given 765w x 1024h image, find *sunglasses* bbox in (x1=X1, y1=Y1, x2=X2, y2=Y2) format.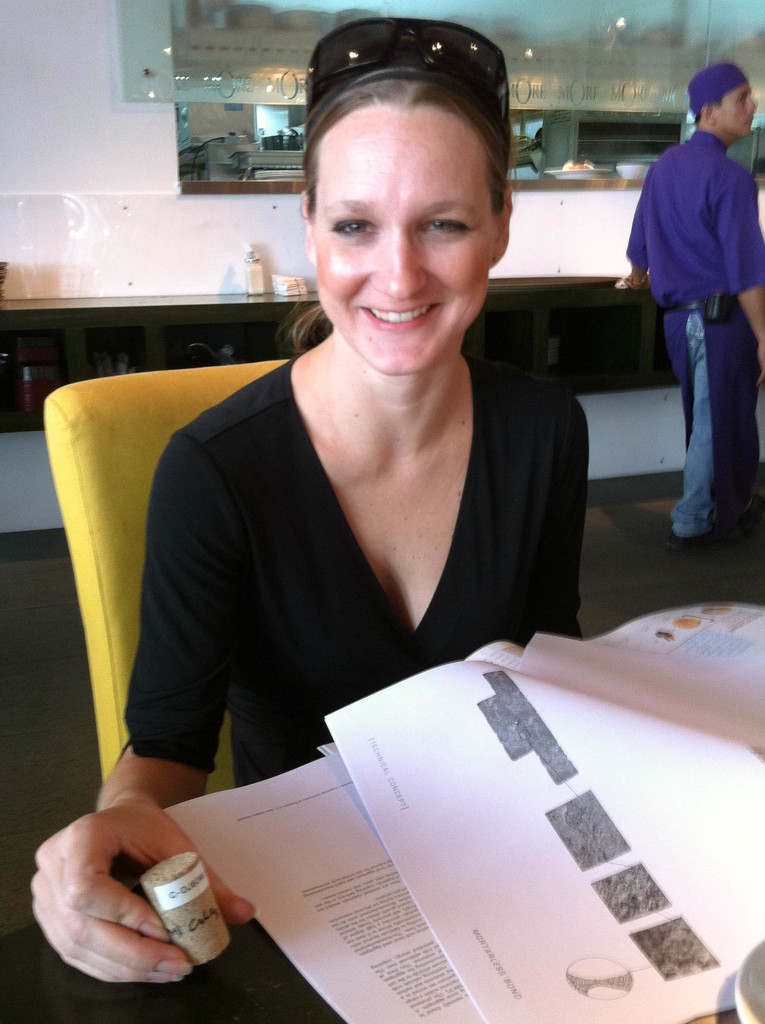
(x1=303, y1=15, x2=510, y2=142).
